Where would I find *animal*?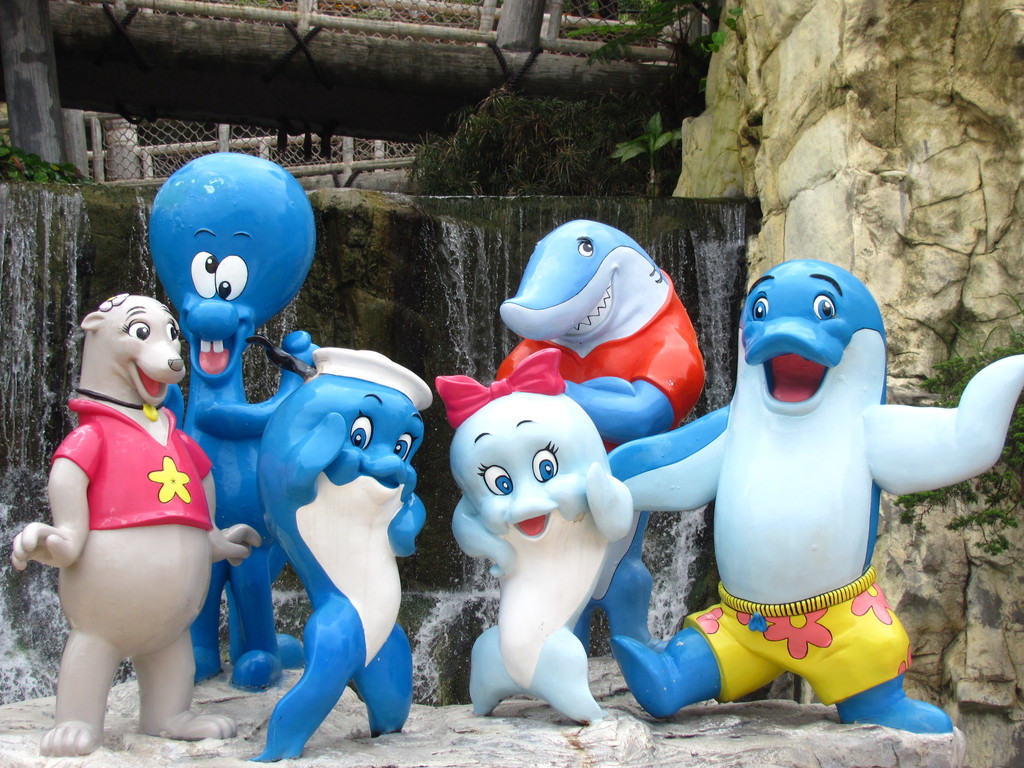
At (454,385,630,719).
